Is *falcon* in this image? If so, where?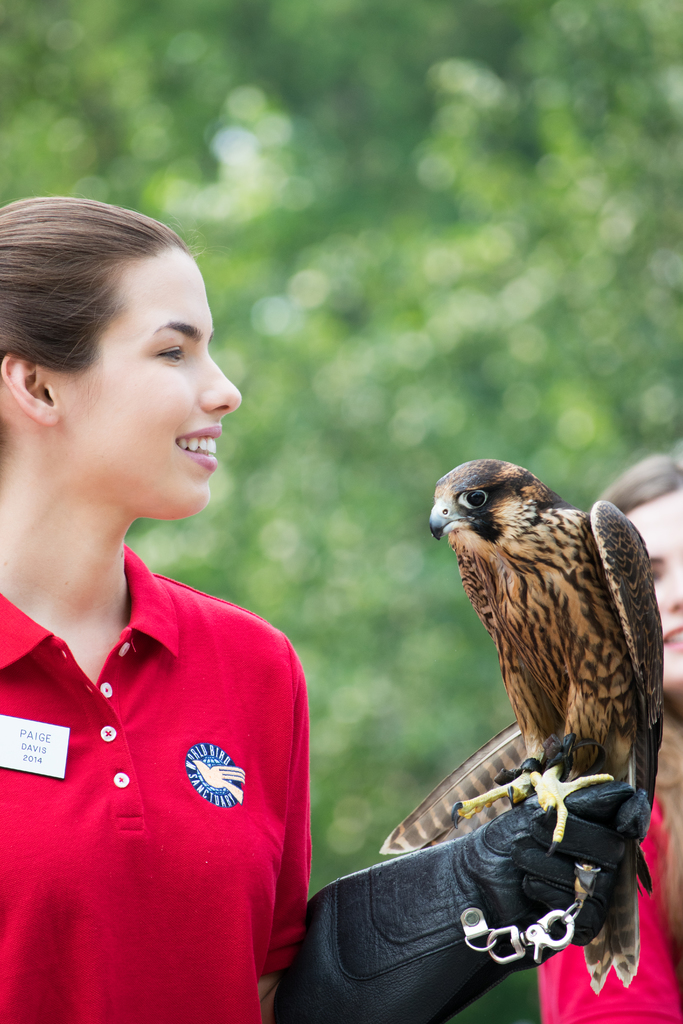
Yes, at bbox=[422, 450, 663, 987].
